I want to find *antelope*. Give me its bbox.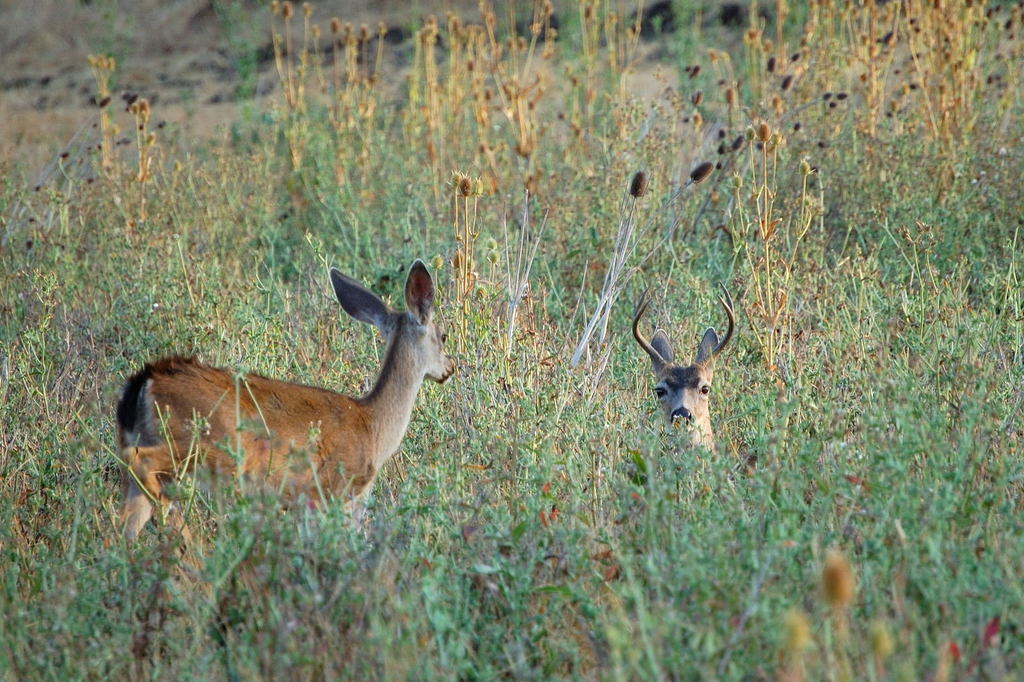
<box>118,260,457,543</box>.
